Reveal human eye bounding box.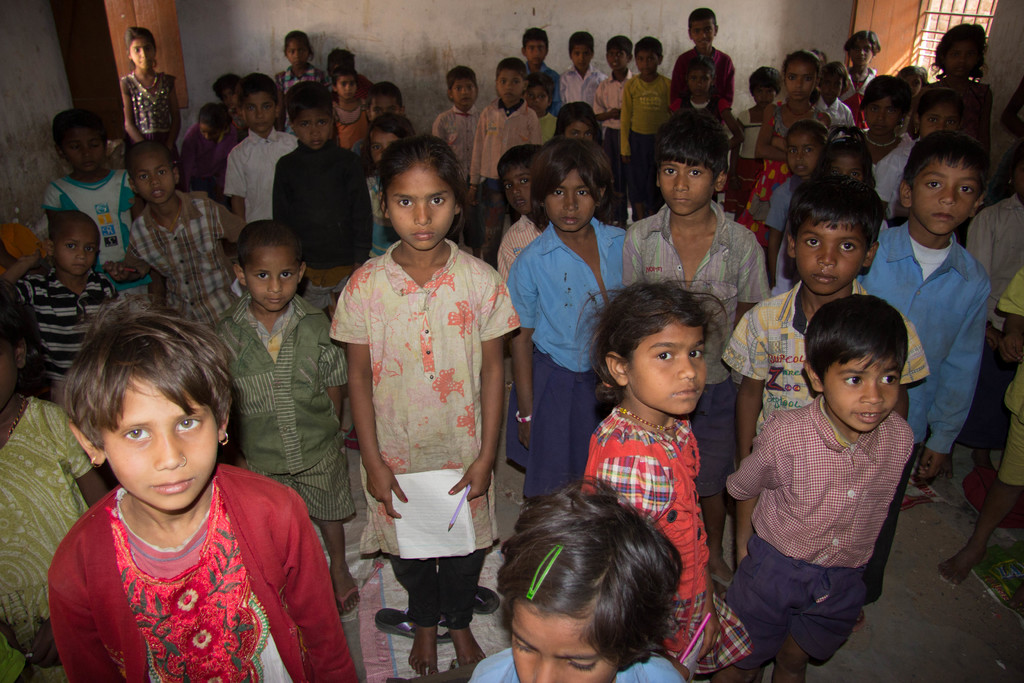
Revealed: [831, 169, 842, 175].
